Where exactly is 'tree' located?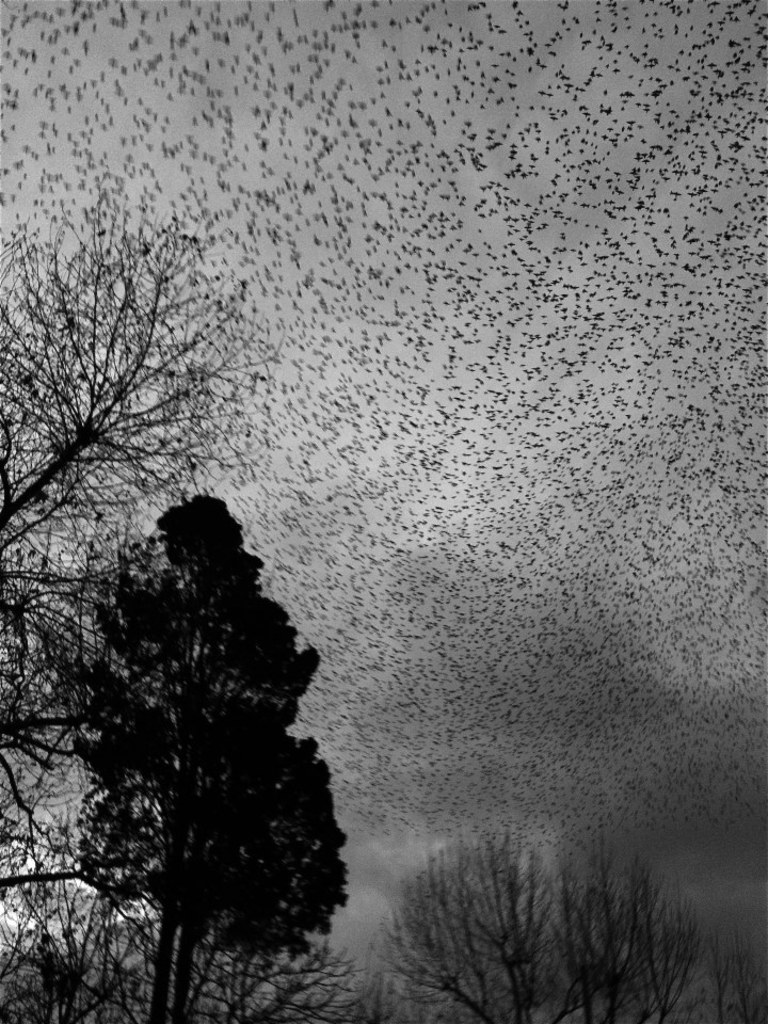
Its bounding box is 0:503:117:807.
